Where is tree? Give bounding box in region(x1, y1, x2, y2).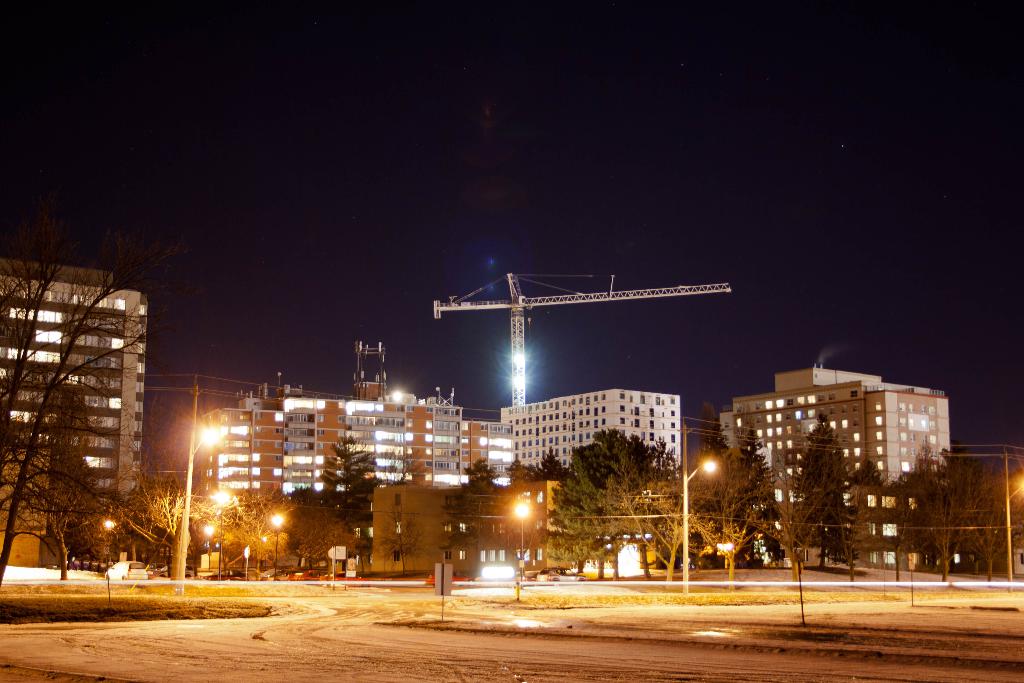
region(791, 409, 850, 567).
